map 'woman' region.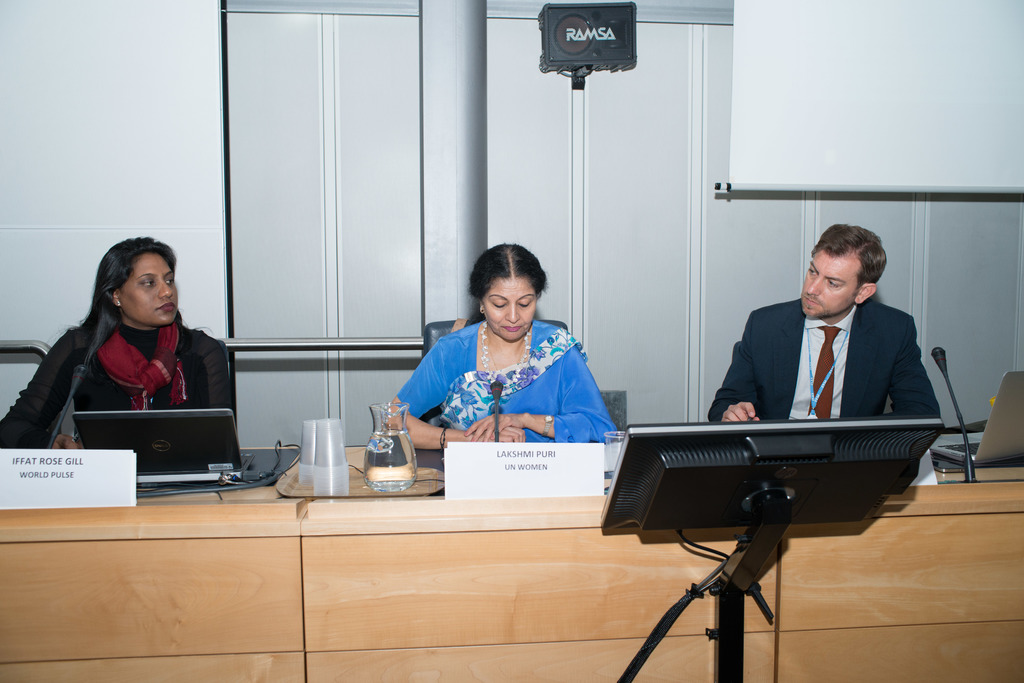
Mapped to bbox=(383, 239, 611, 454).
